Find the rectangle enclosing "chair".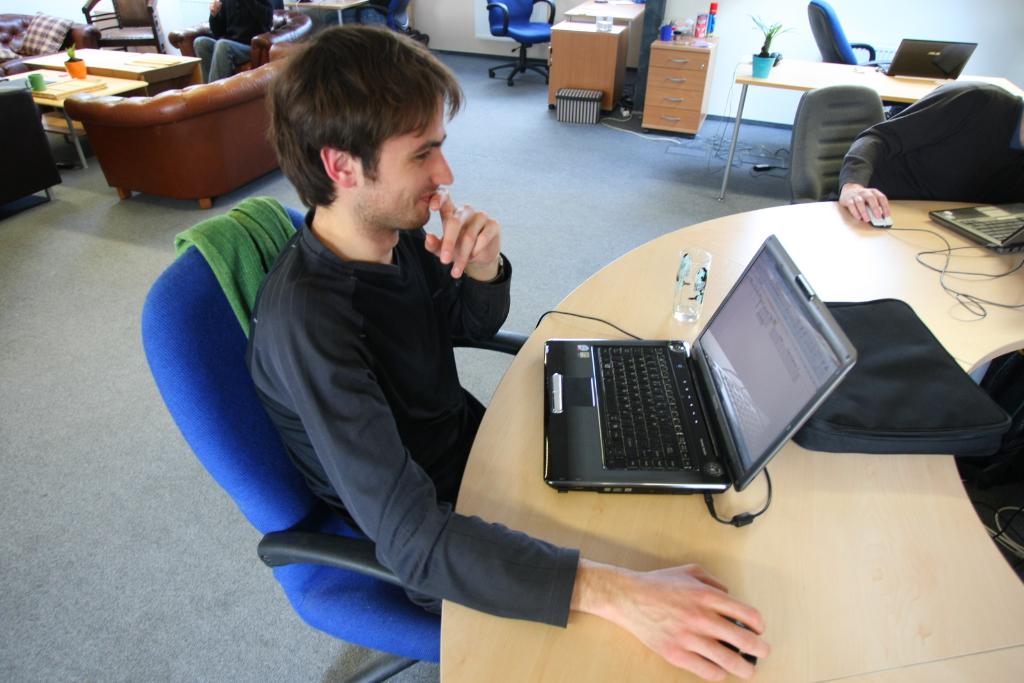
bbox=[484, 0, 559, 91].
